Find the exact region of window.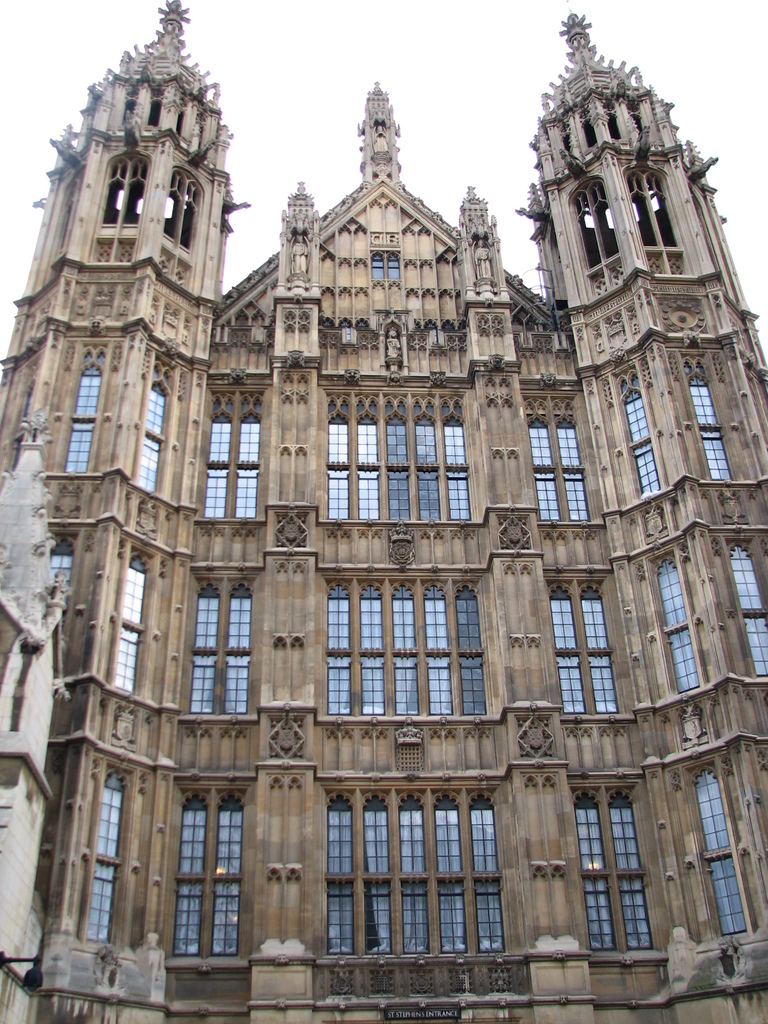
Exact region: 210 419 227 512.
